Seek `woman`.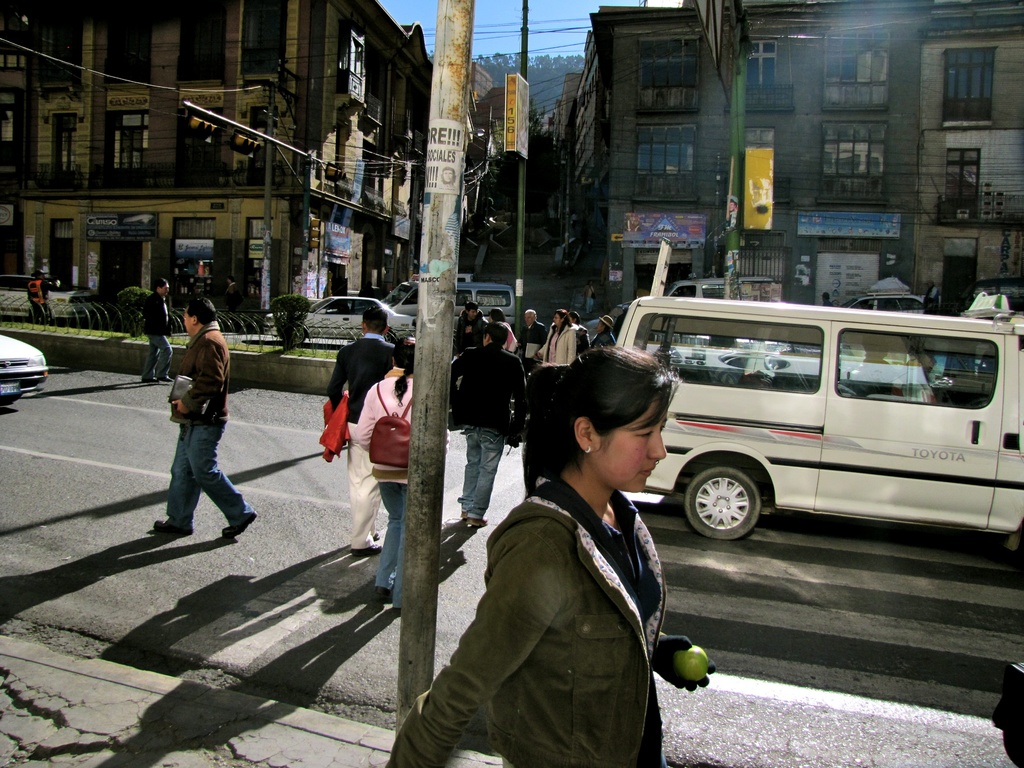
BBox(383, 343, 718, 767).
